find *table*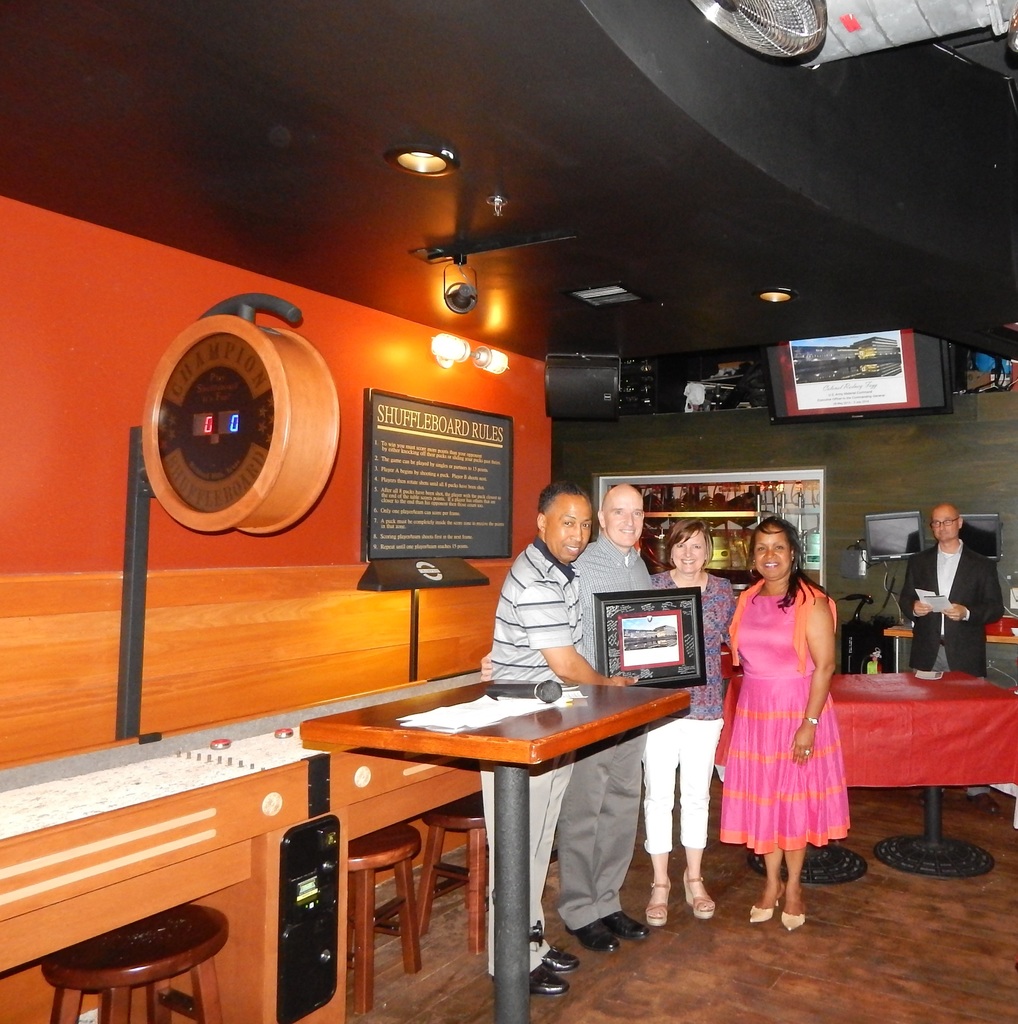
l=325, t=646, r=708, b=990
